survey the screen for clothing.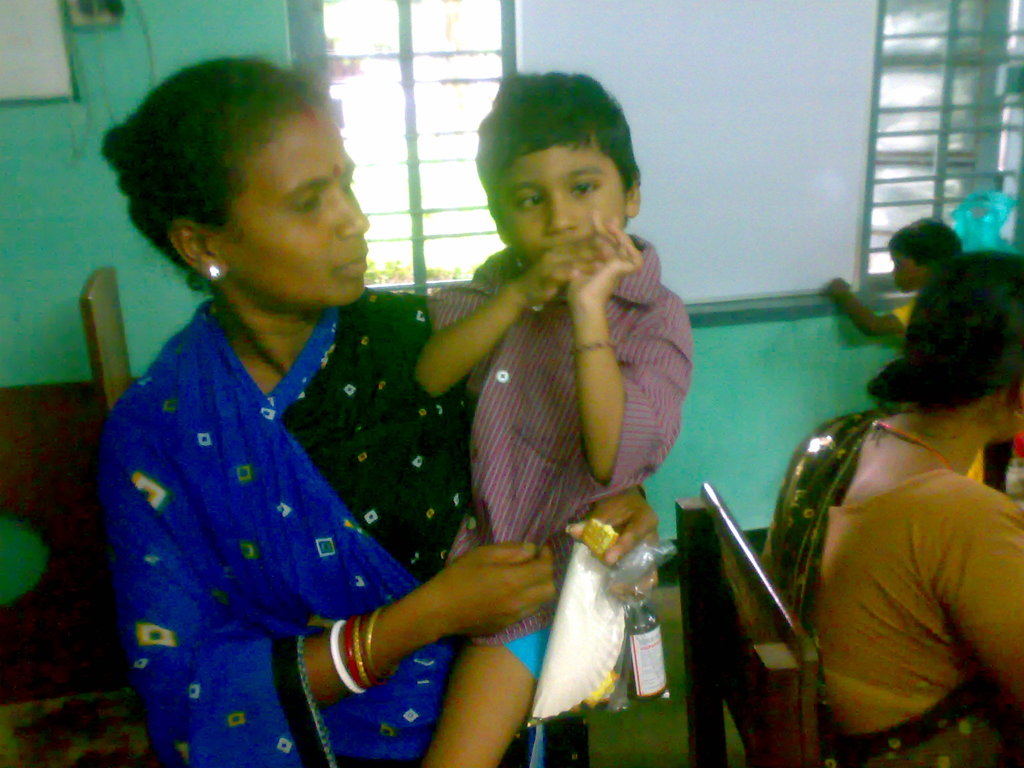
Survey found: box(892, 300, 1011, 497).
